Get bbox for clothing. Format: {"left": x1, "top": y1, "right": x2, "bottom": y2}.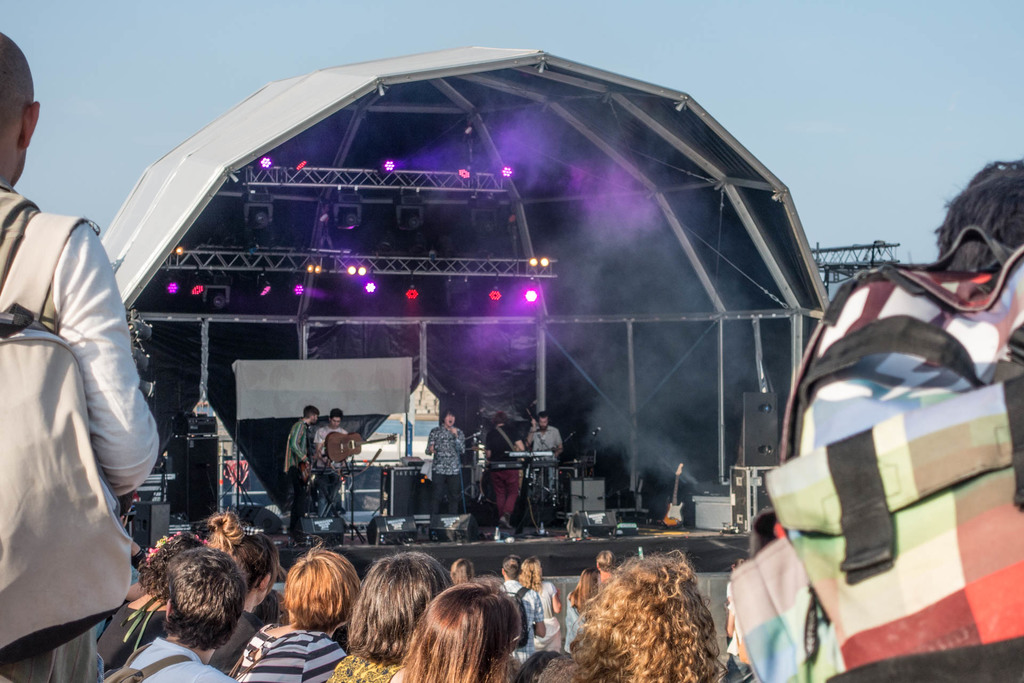
{"left": 300, "top": 419, "right": 348, "bottom": 500}.
